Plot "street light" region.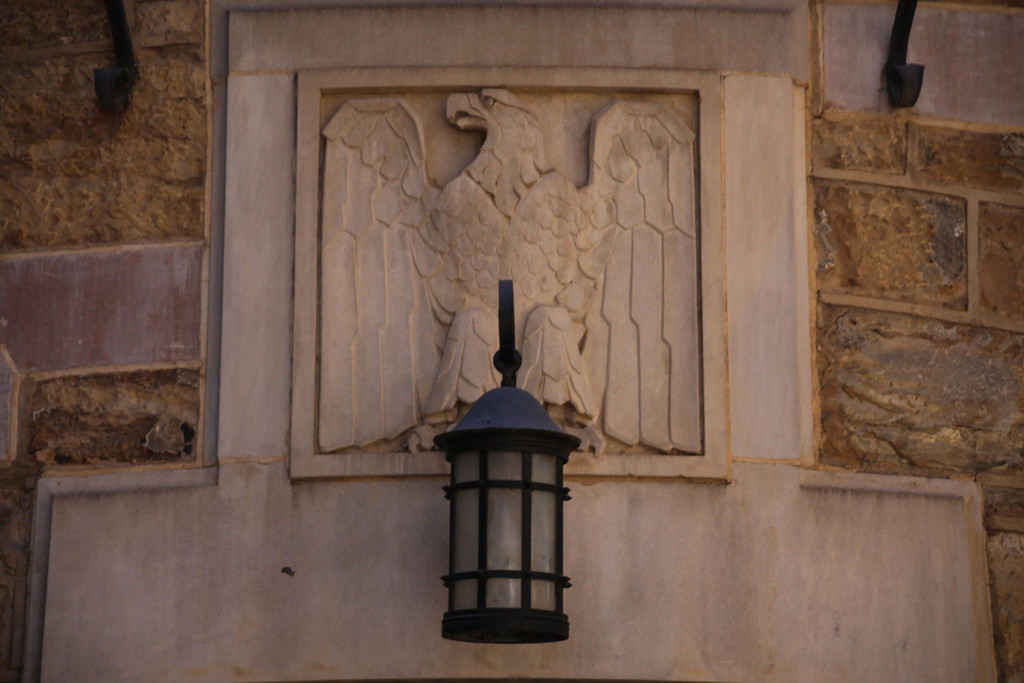
Plotted at region(423, 324, 586, 682).
